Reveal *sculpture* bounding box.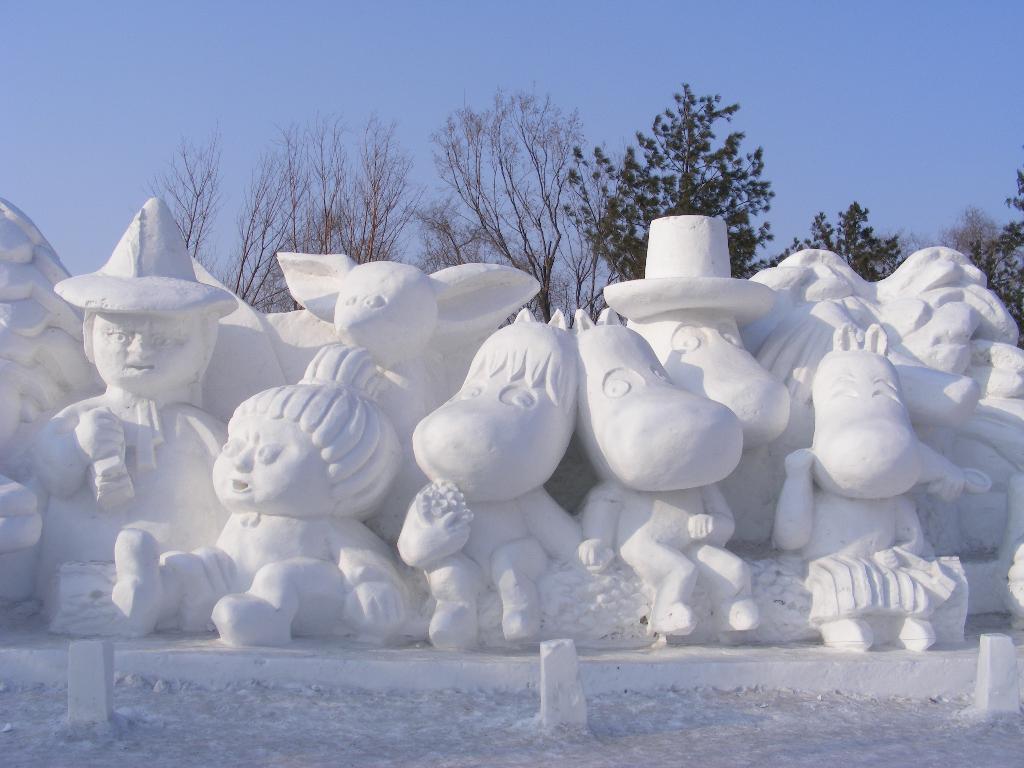
Revealed: (560, 305, 760, 634).
